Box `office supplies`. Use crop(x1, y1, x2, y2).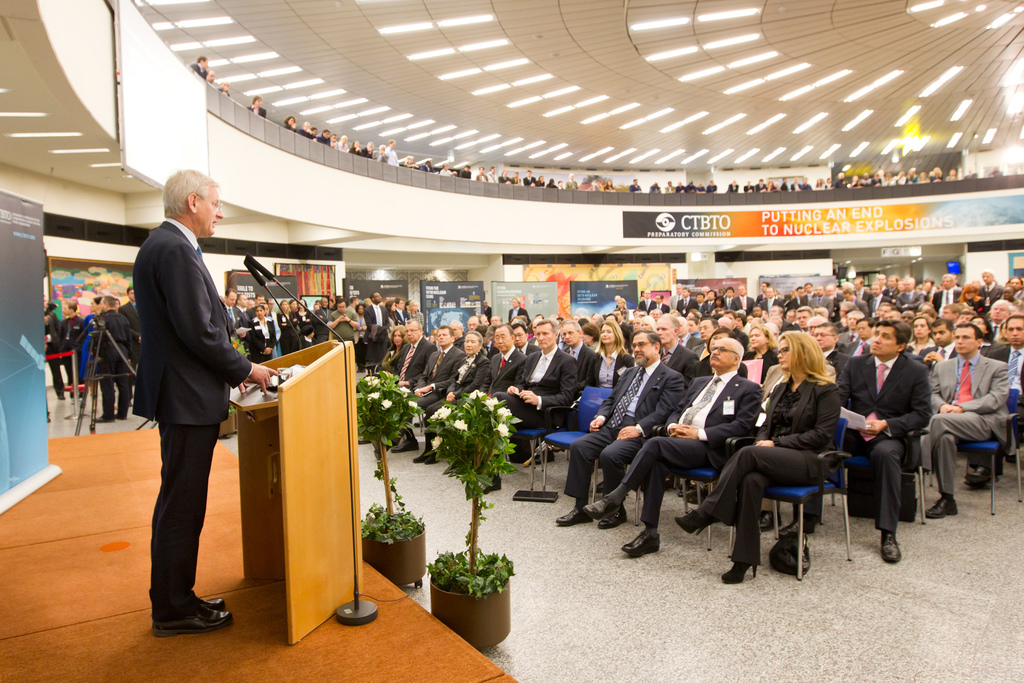
crop(0, 190, 64, 509).
